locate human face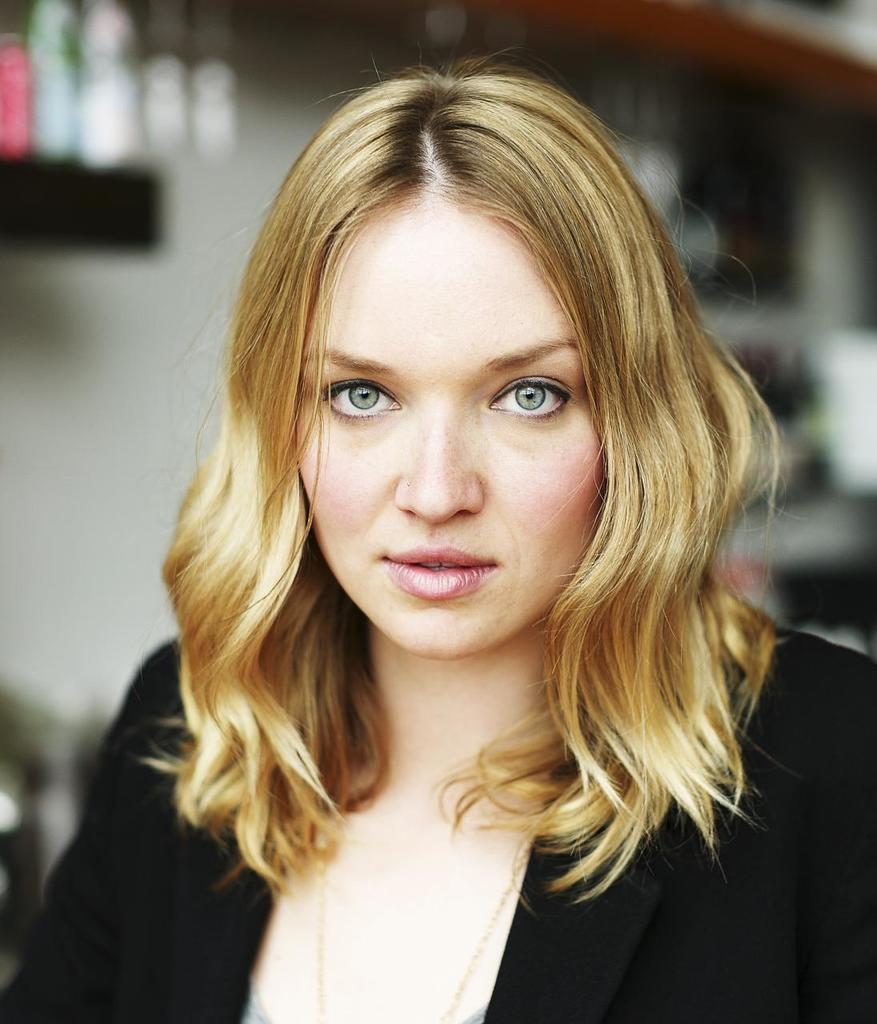
{"left": 292, "top": 181, "right": 615, "bottom": 656}
